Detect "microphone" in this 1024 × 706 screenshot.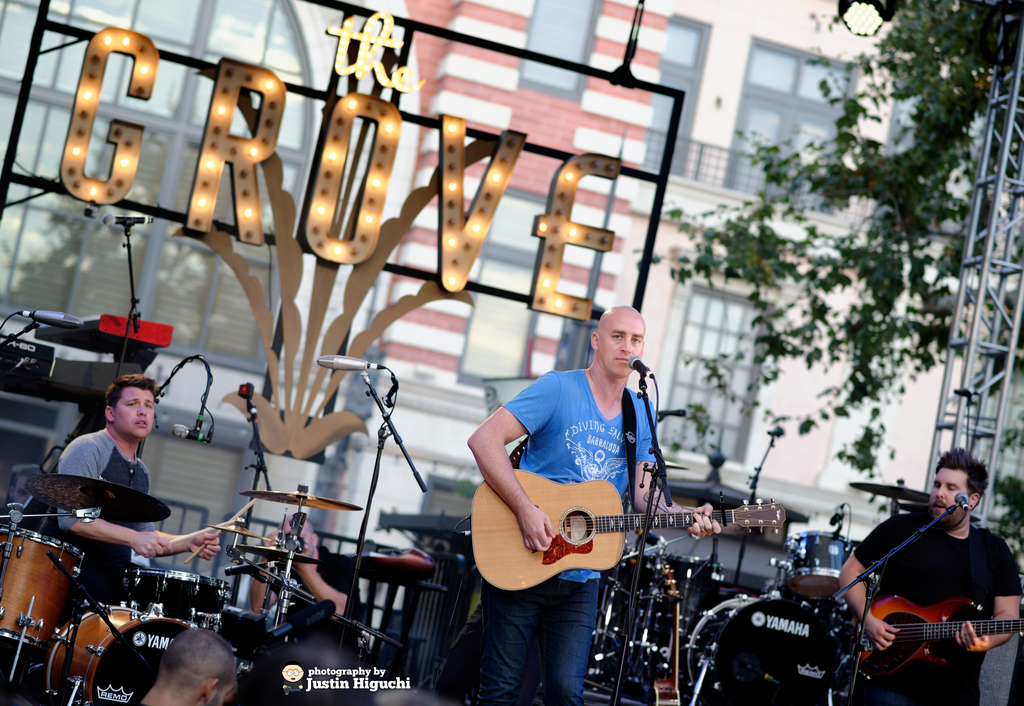
Detection: <region>628, 355, 650, 380</region>.
